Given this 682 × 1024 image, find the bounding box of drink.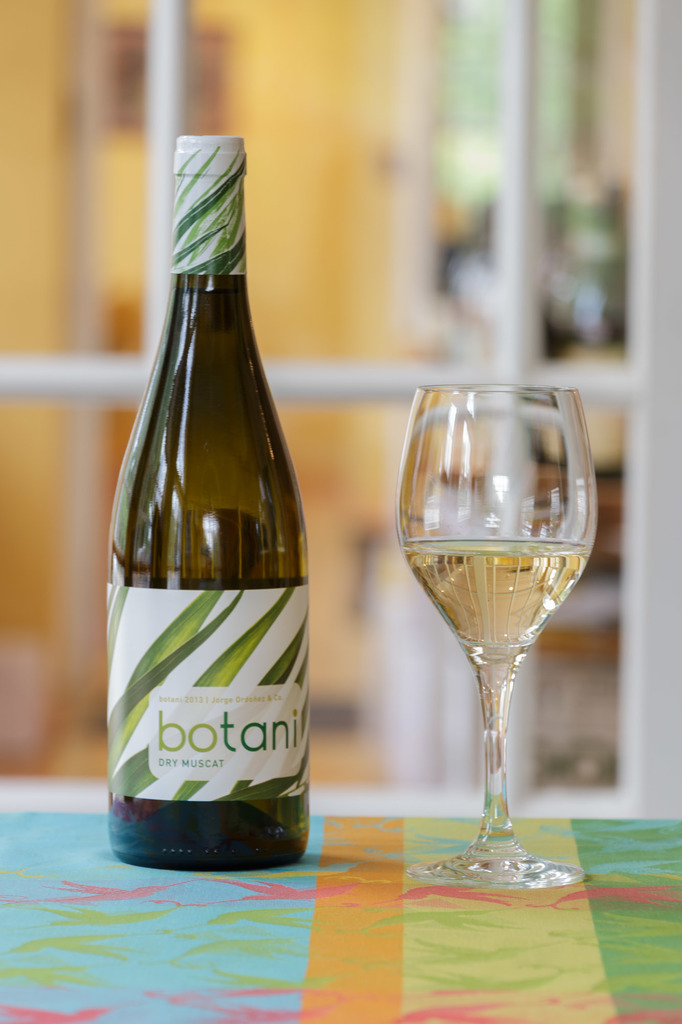
select_region(107, 163, 310, 895).
